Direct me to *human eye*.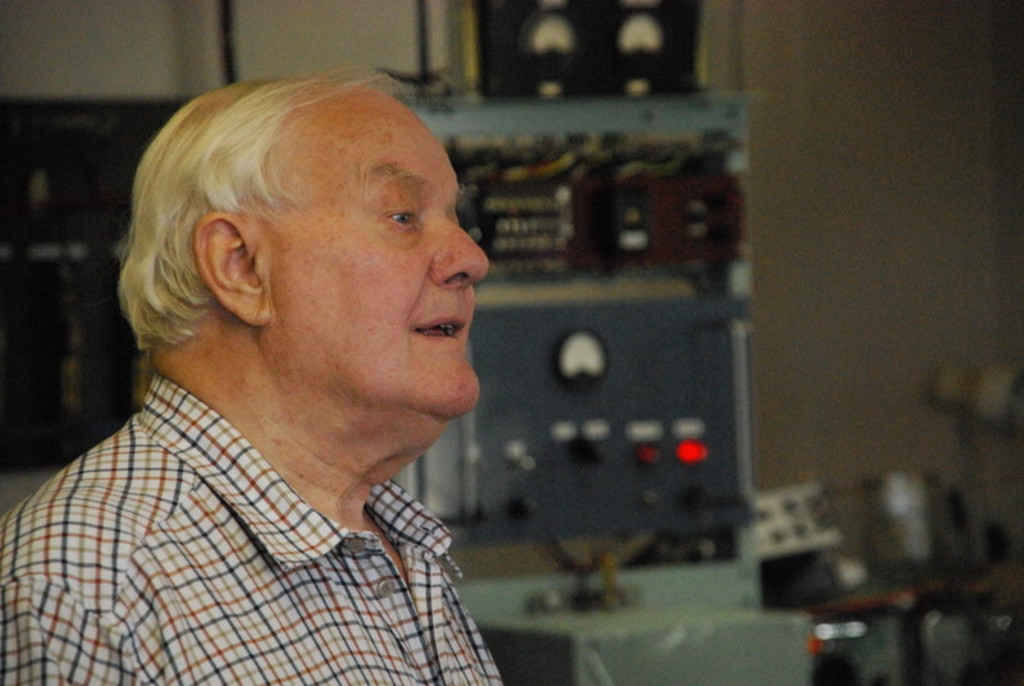
Direction: box(380, 201, 420, 230).
